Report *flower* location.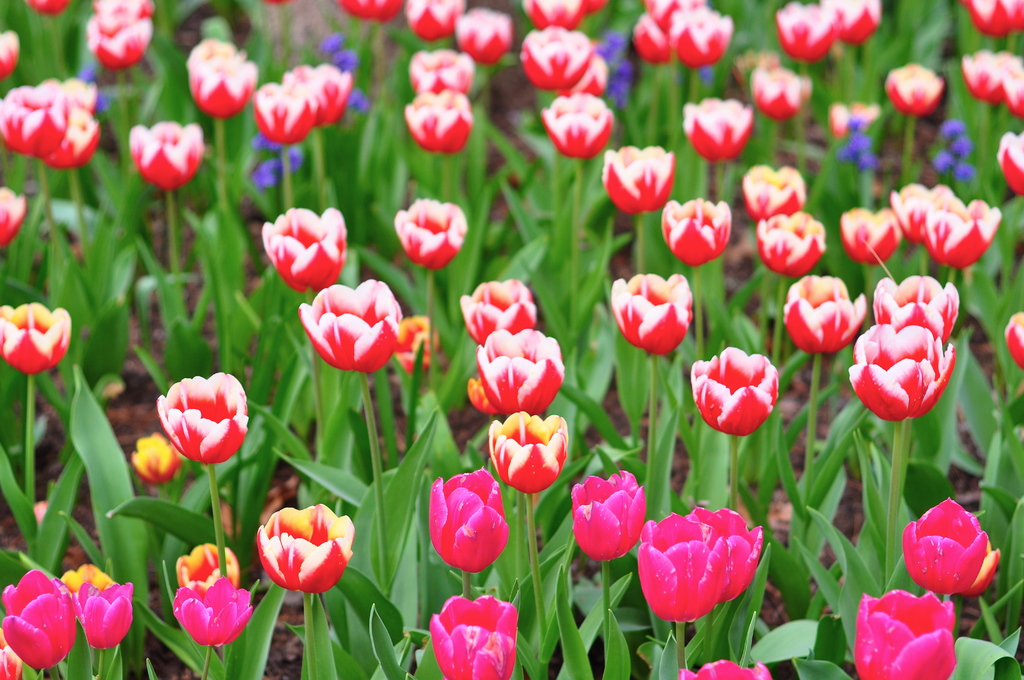
Report: crop(855, 585, 959, 679).
